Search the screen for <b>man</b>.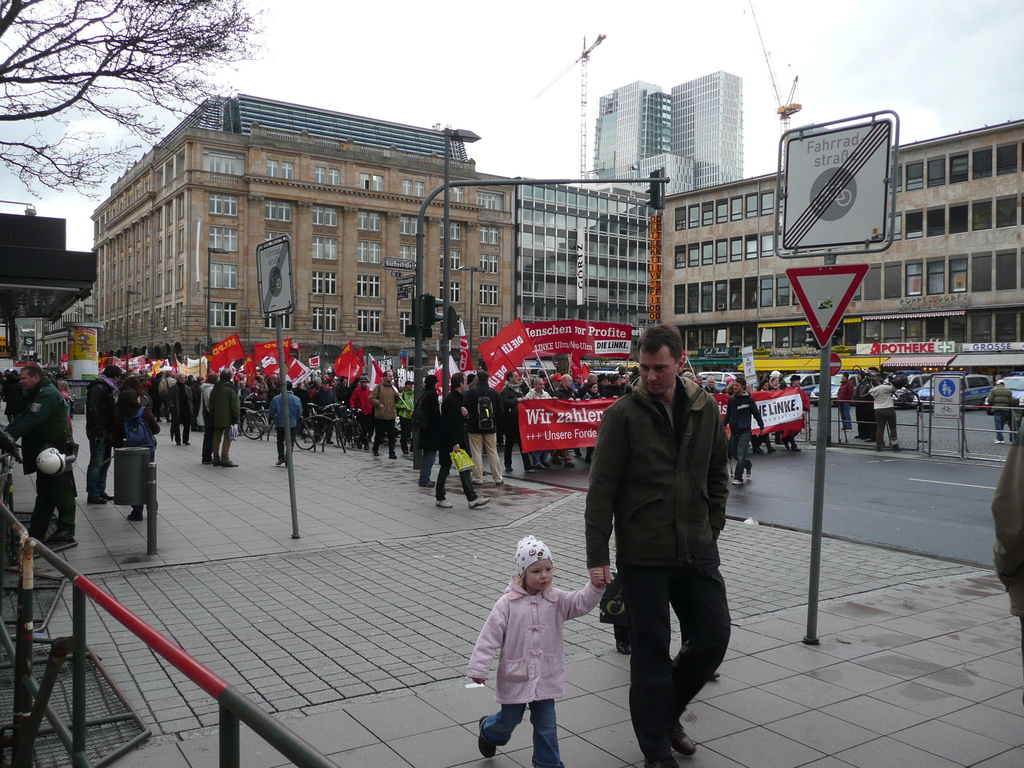
Found at [583,324,744,752].
